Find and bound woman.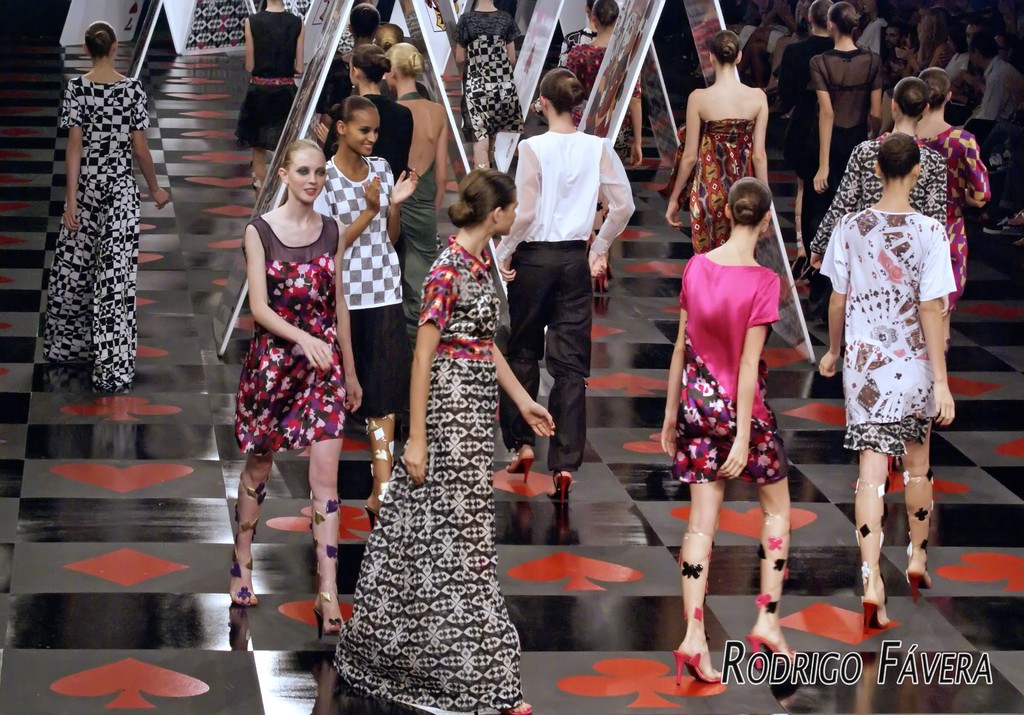
Bound: [x1=228, y1=137, x2=366, y2=636].
